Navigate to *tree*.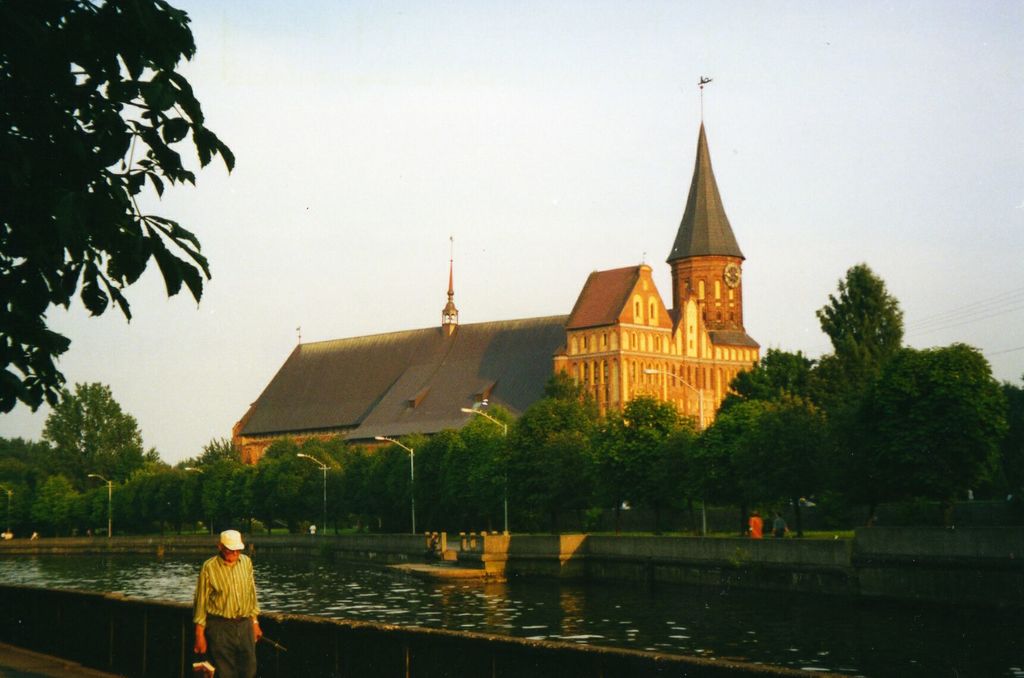
Navigation target: BBox(42, 383, 147, 498).
